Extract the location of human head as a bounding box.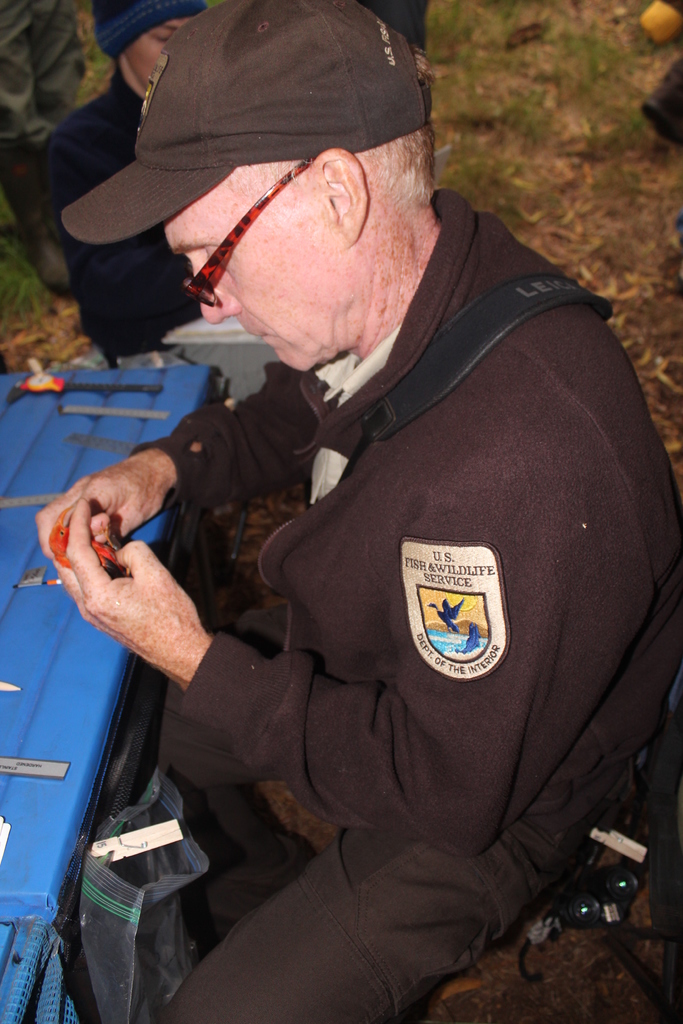
{"x1": 89, "y1": 0, "x2": 208, "y2": 88}.
